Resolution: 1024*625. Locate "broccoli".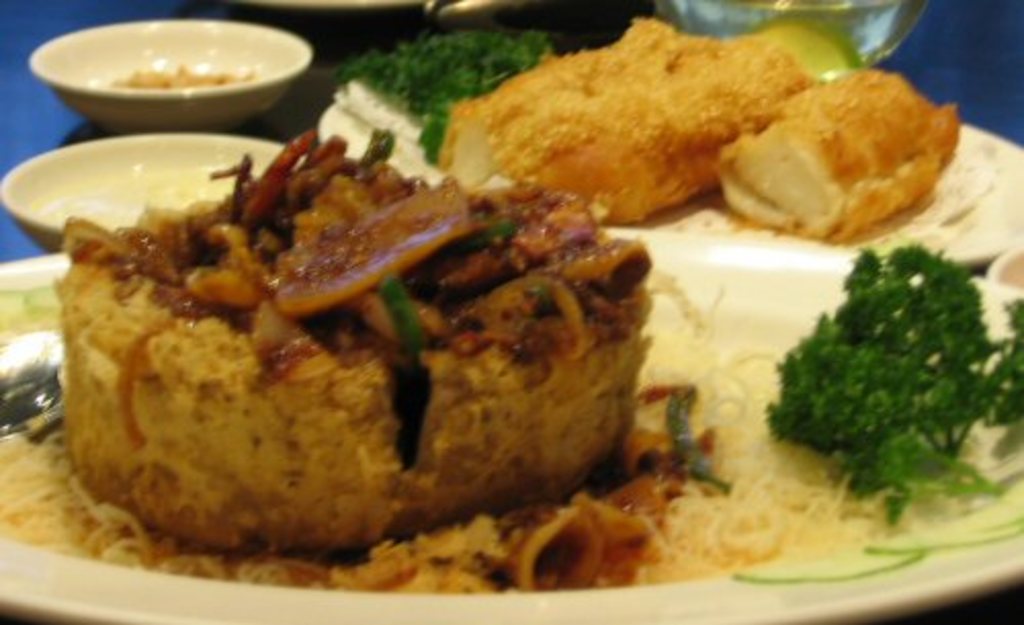
[left=764, top=240, right=1022, bottom=496].
